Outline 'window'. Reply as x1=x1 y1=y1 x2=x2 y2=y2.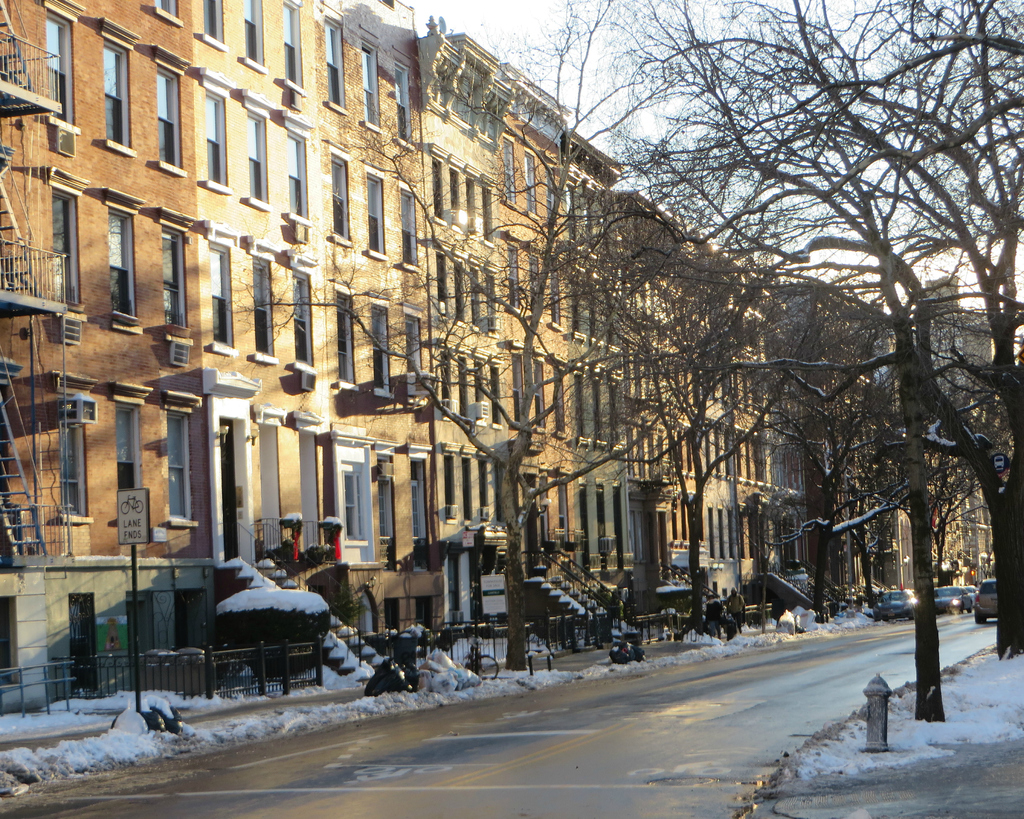
x1=511 y1=342 x2=536 y2=433.
